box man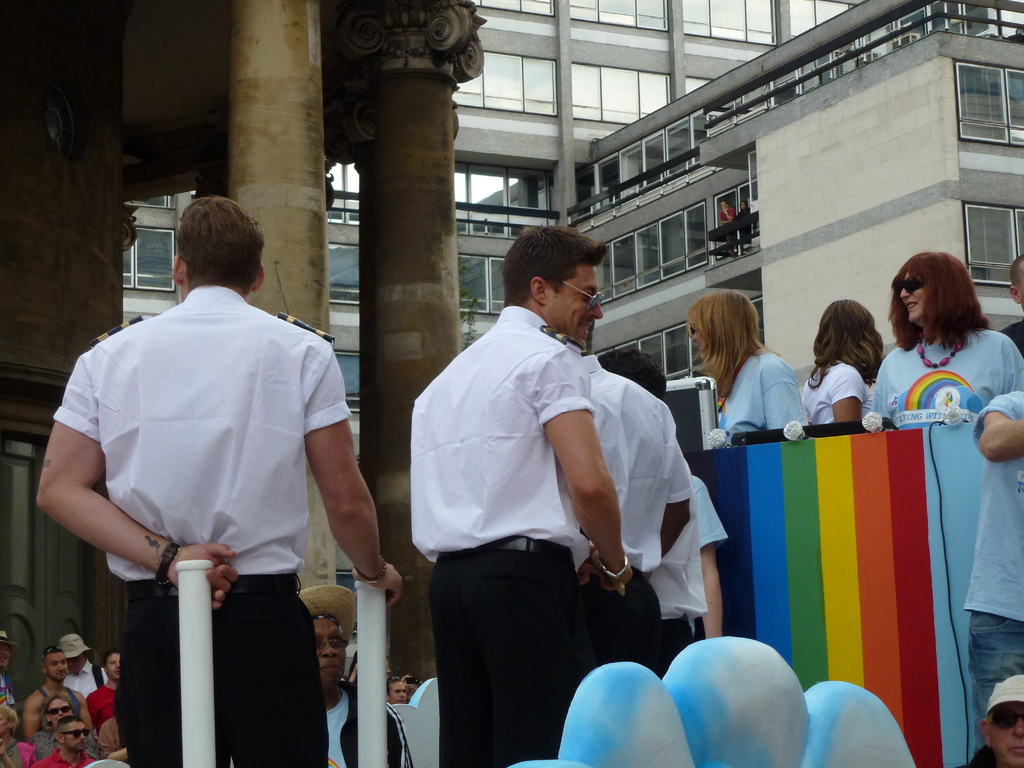
<bbox>38, 715, 95, 767</bbox>
